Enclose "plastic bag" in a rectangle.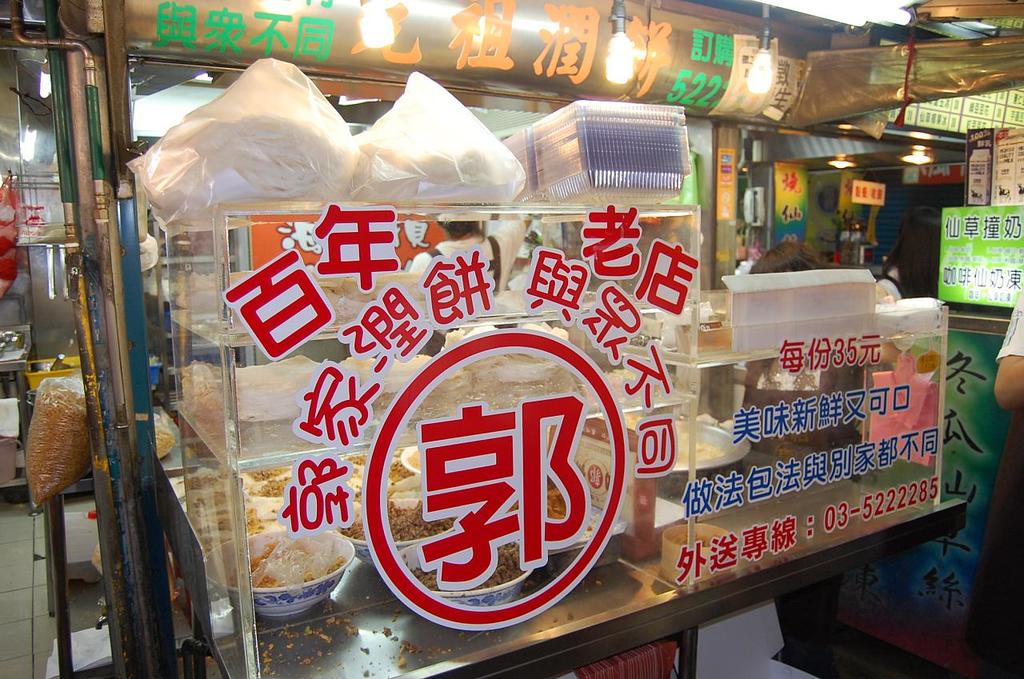
[346,69,533,196].
